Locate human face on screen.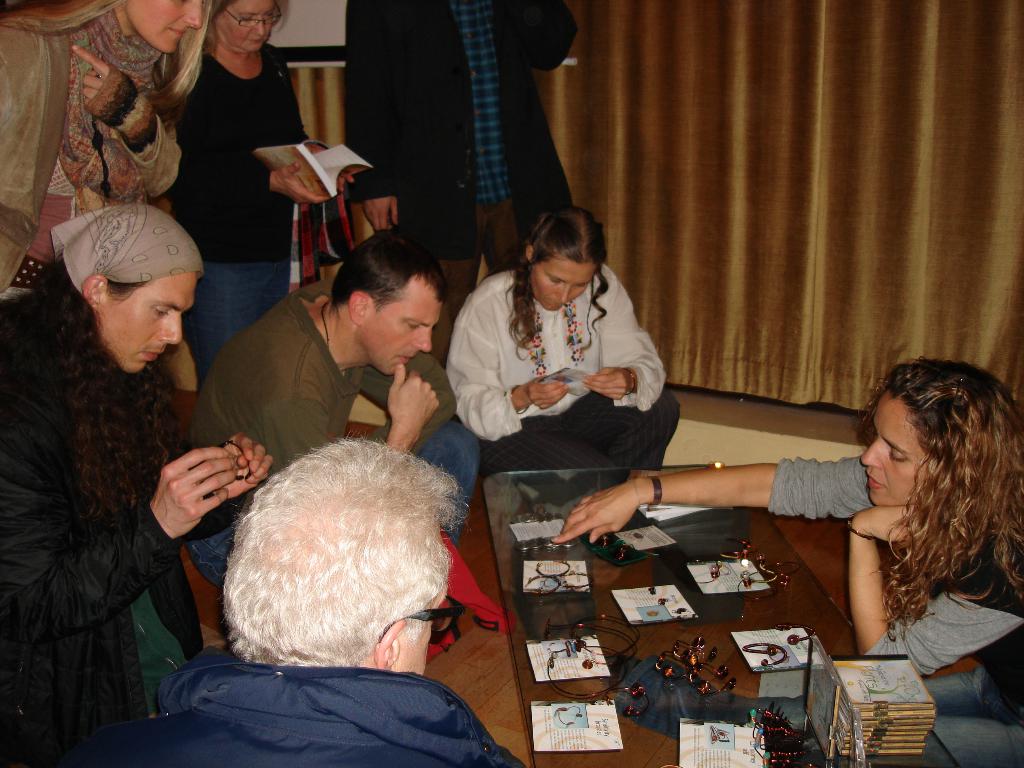
On screen at Rect(525, 254, 605, 312).
